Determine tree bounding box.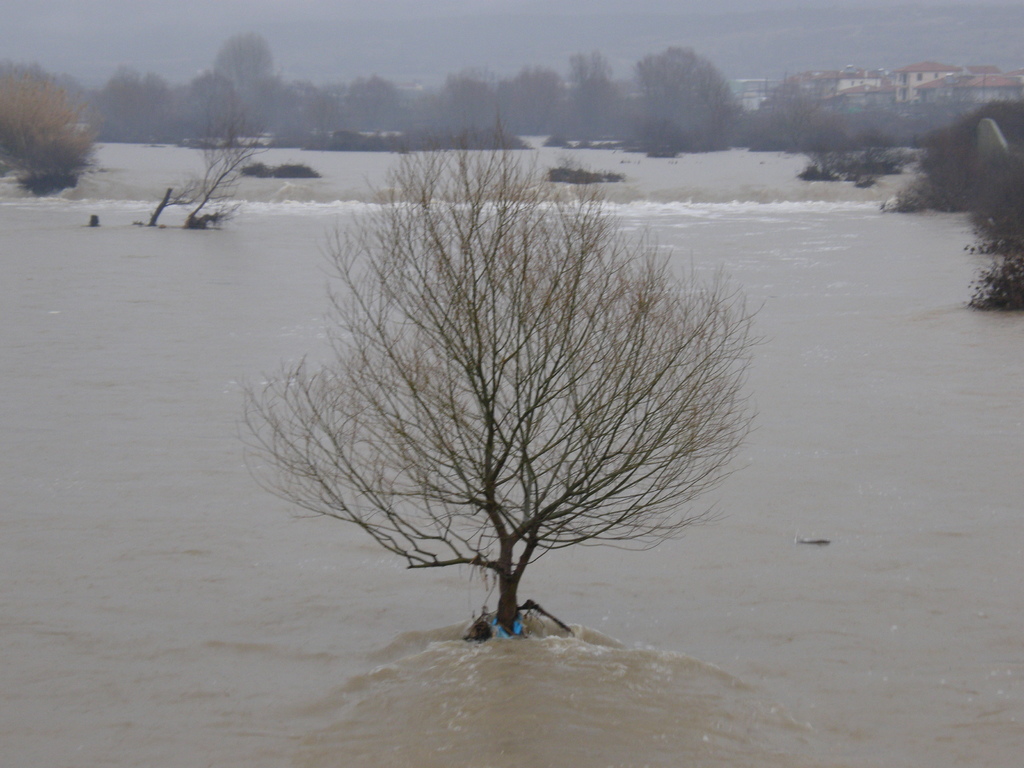
Determined: {"x1": 440, "y1": 68, "x2": 506, "y2": 150}.
